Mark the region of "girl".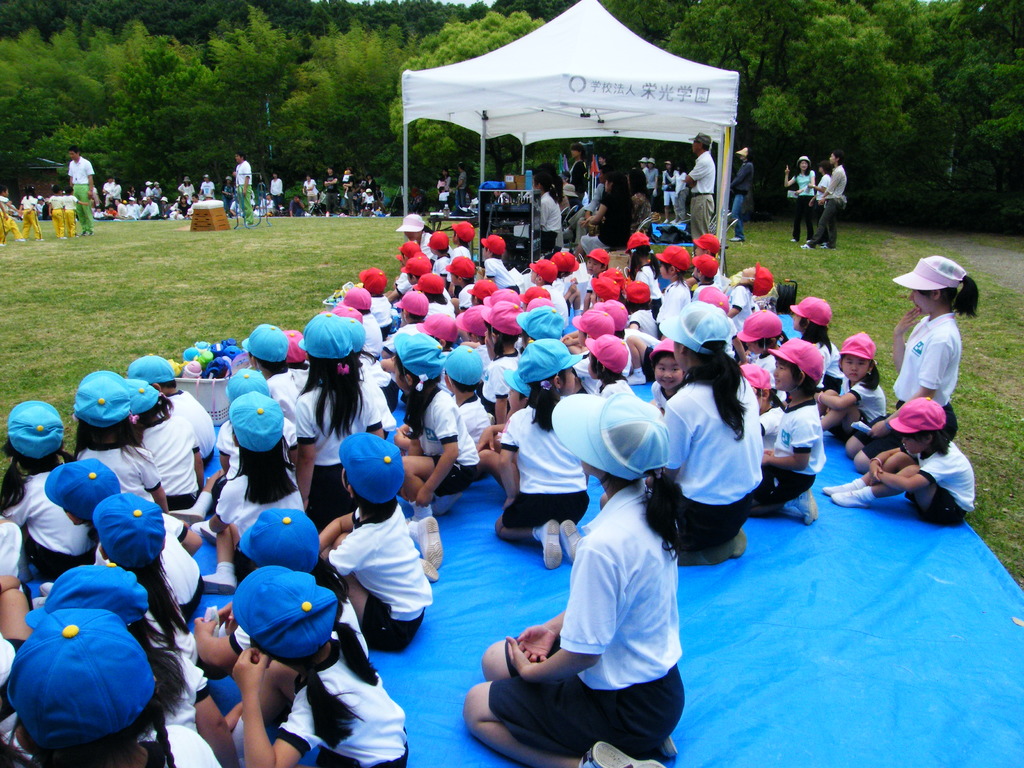
Region: 849 257 980 474.
